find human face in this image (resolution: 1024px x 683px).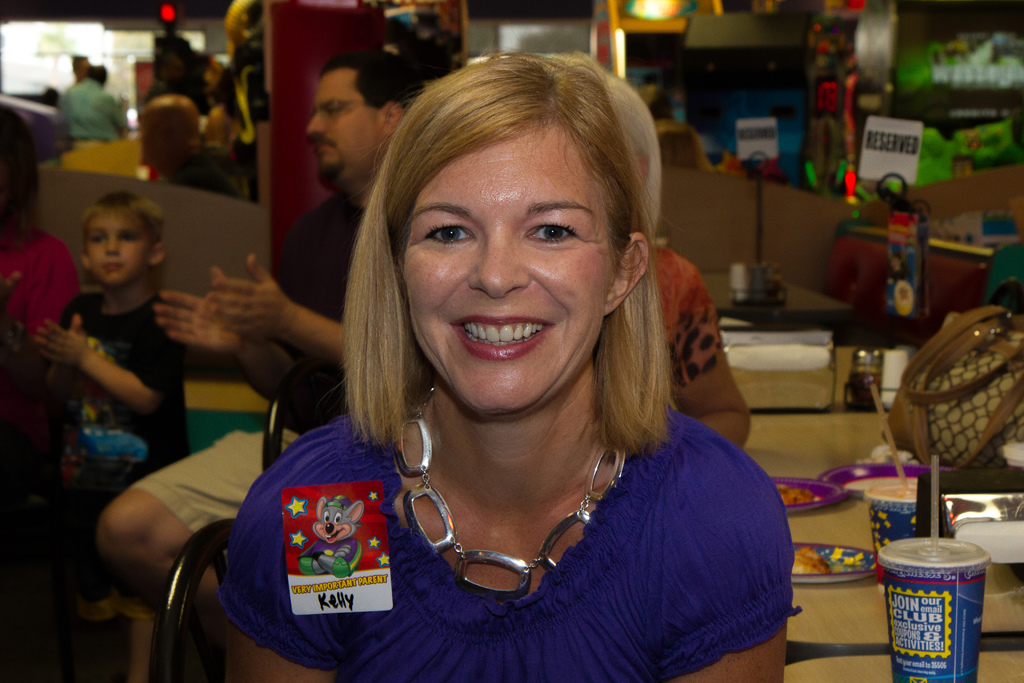
(307, 77, 379, 185).
